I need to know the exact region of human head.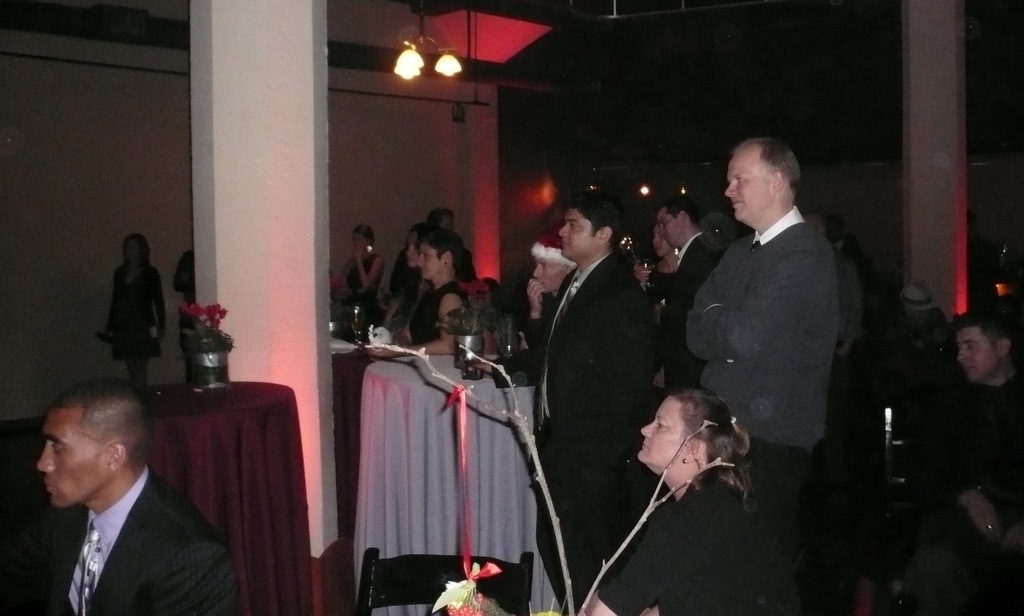
Region: <box>529,229,576,292</box>.
